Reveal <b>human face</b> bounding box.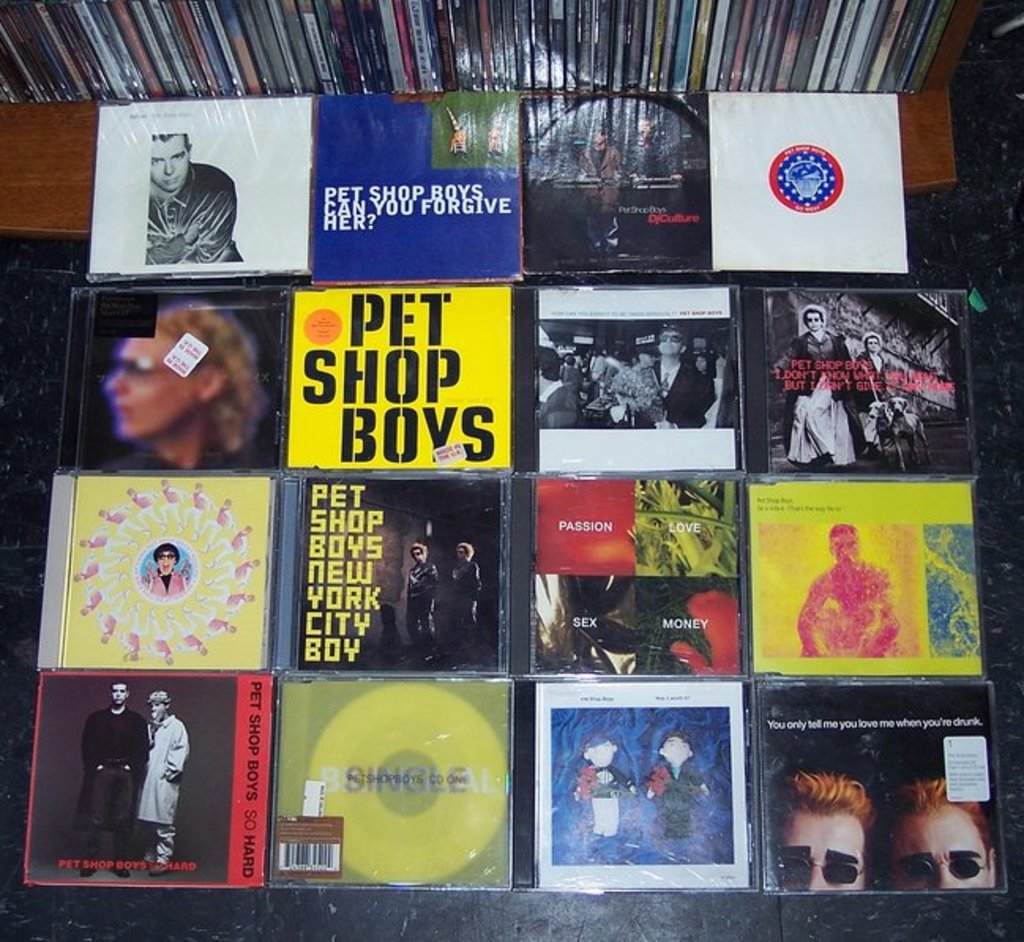
Revealed: (x1=865, y1=330, x2=891, y2=360).
